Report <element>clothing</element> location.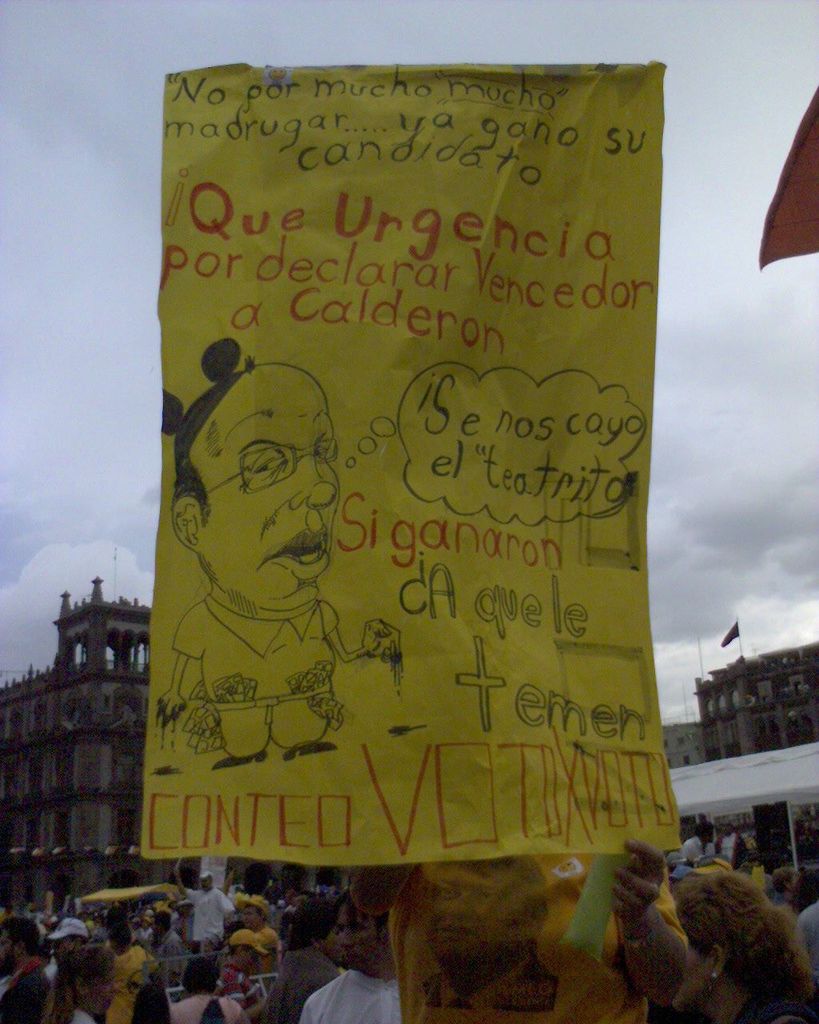
Report: {"x1": 166, "y1": 996, "x2": 251, "y2": 1023}.
